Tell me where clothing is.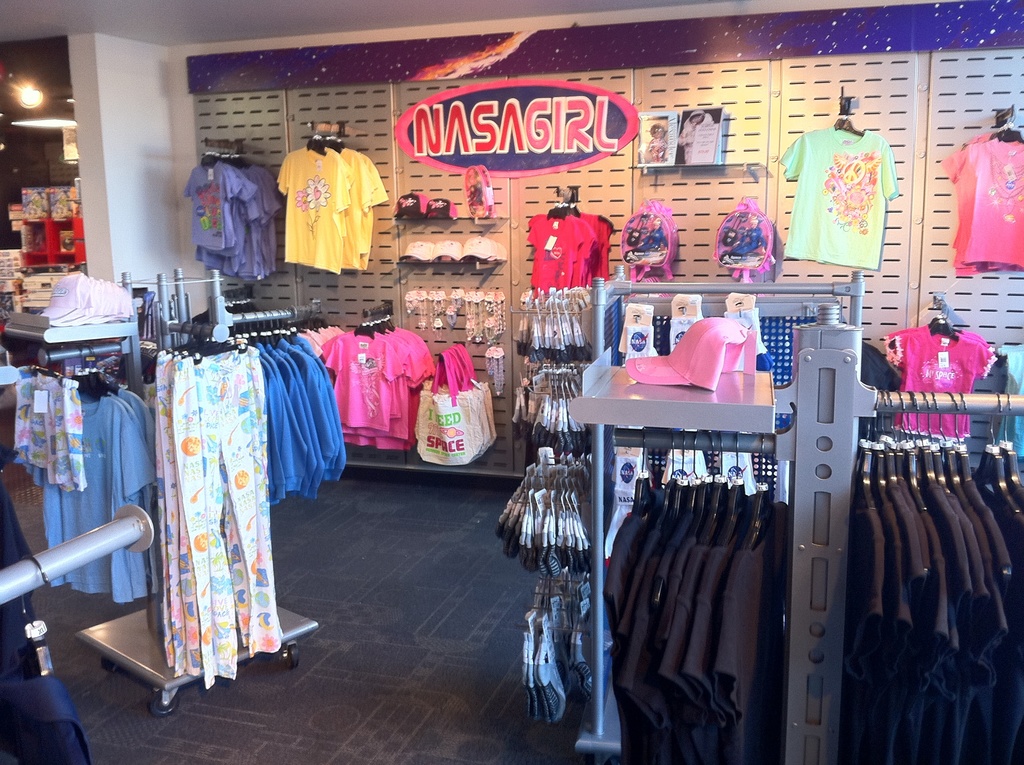
clothing is at l=0, t=316, r=431, b=685.
